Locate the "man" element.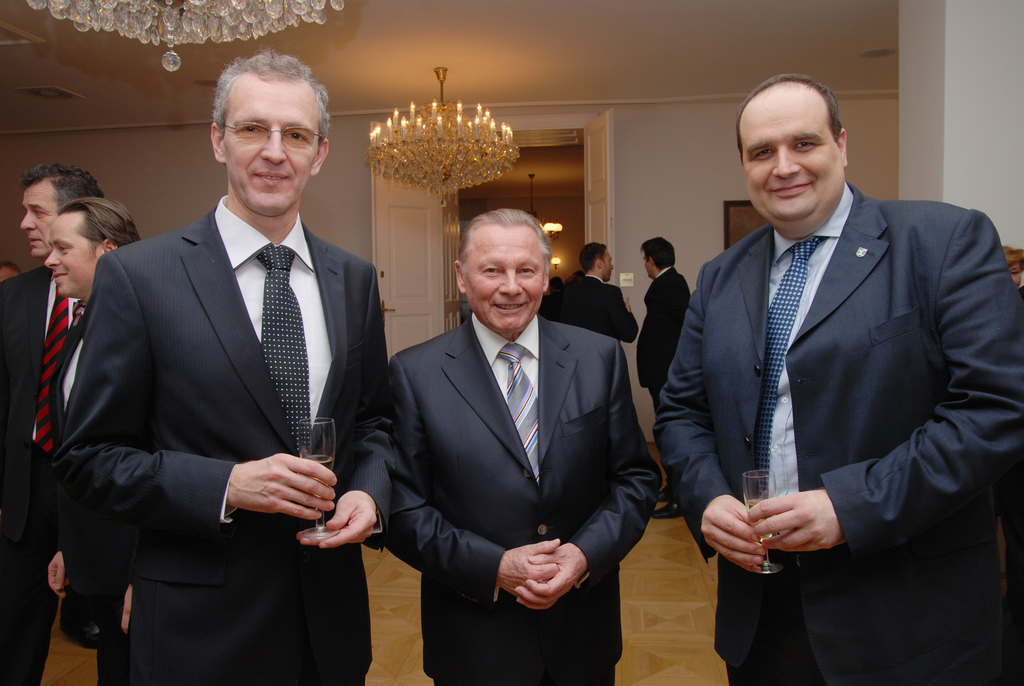
Element bbox: box(552, 238, 636, 414).
